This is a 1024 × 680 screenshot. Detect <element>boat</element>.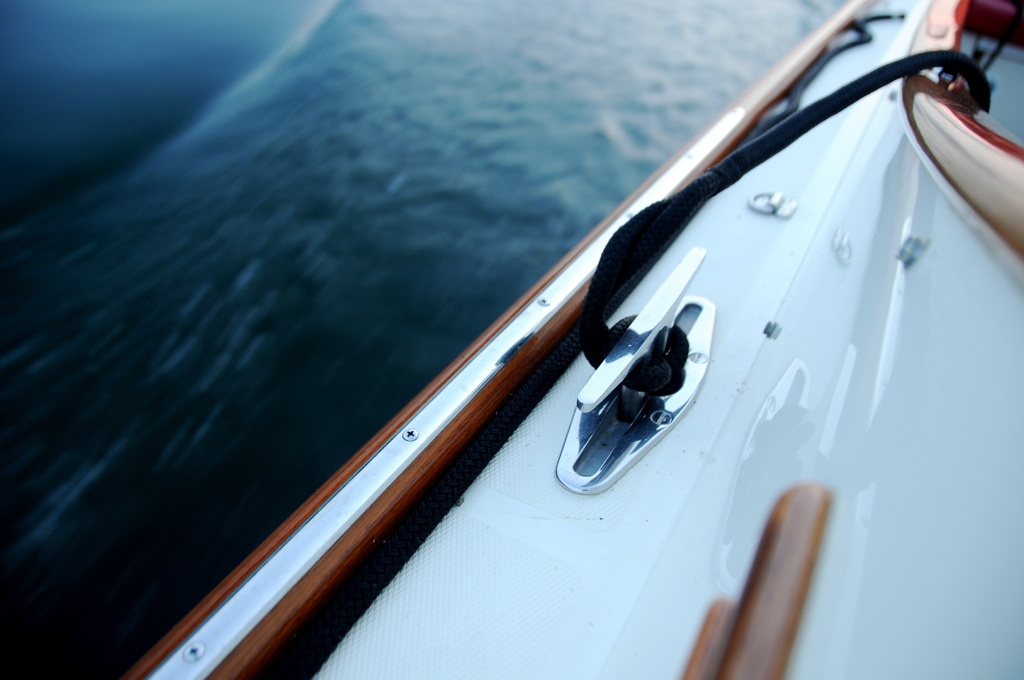
x1=19, y1=0, x2=998, y2=663.
